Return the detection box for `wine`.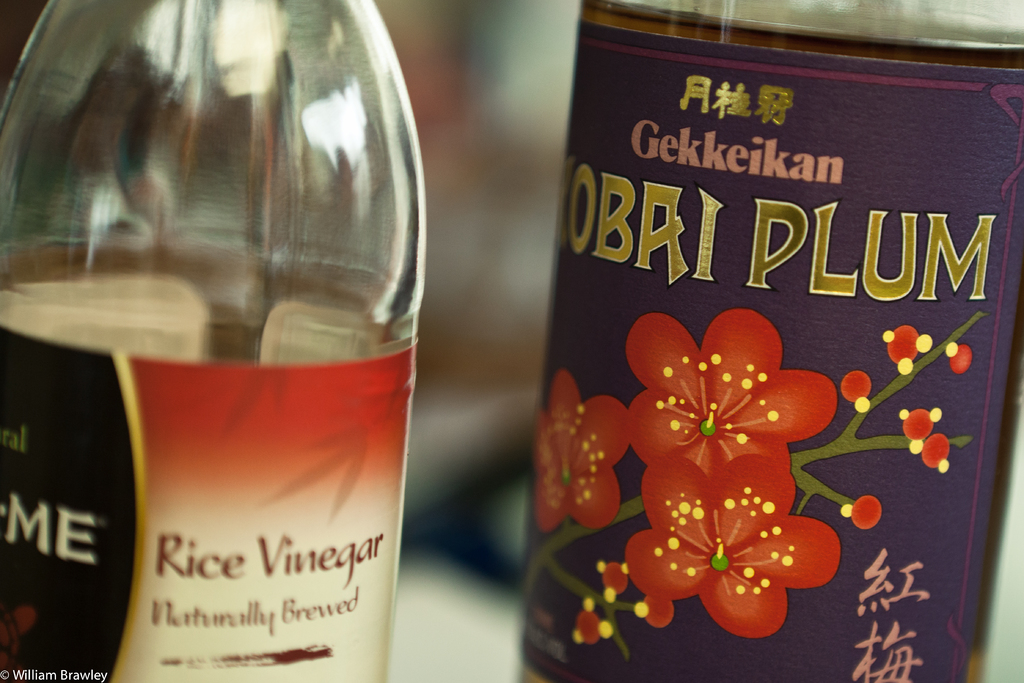
(9,0,510,647).
